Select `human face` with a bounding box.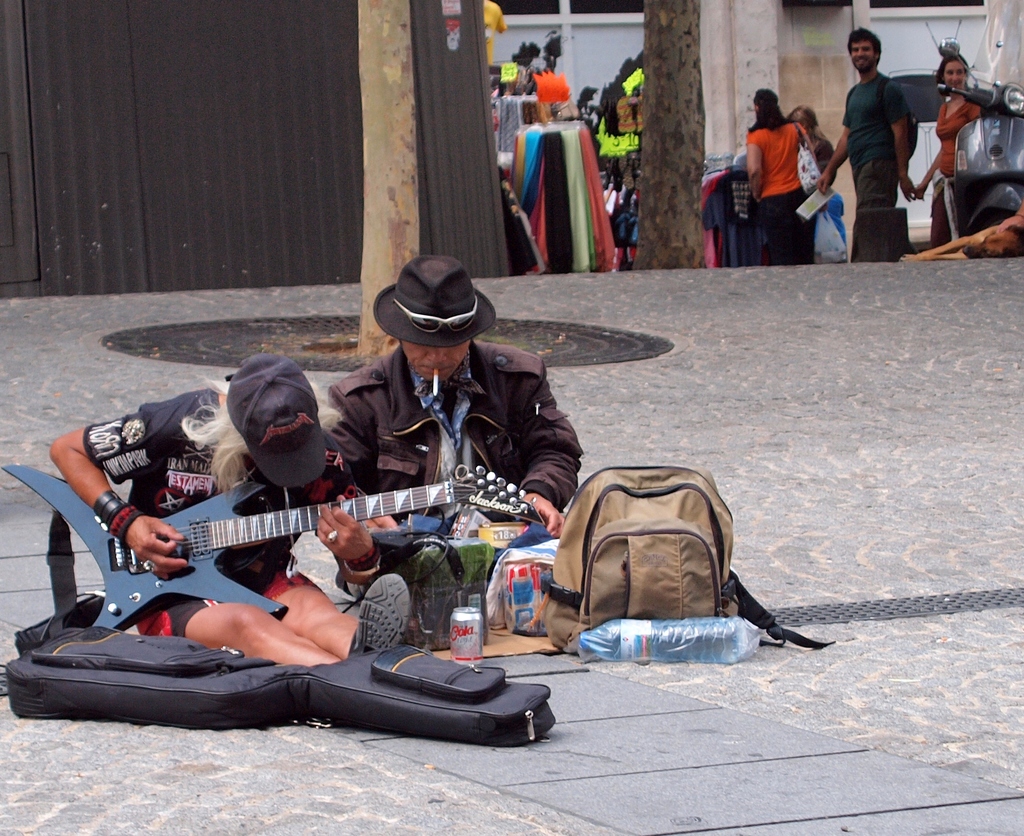
400 335 469 378.
